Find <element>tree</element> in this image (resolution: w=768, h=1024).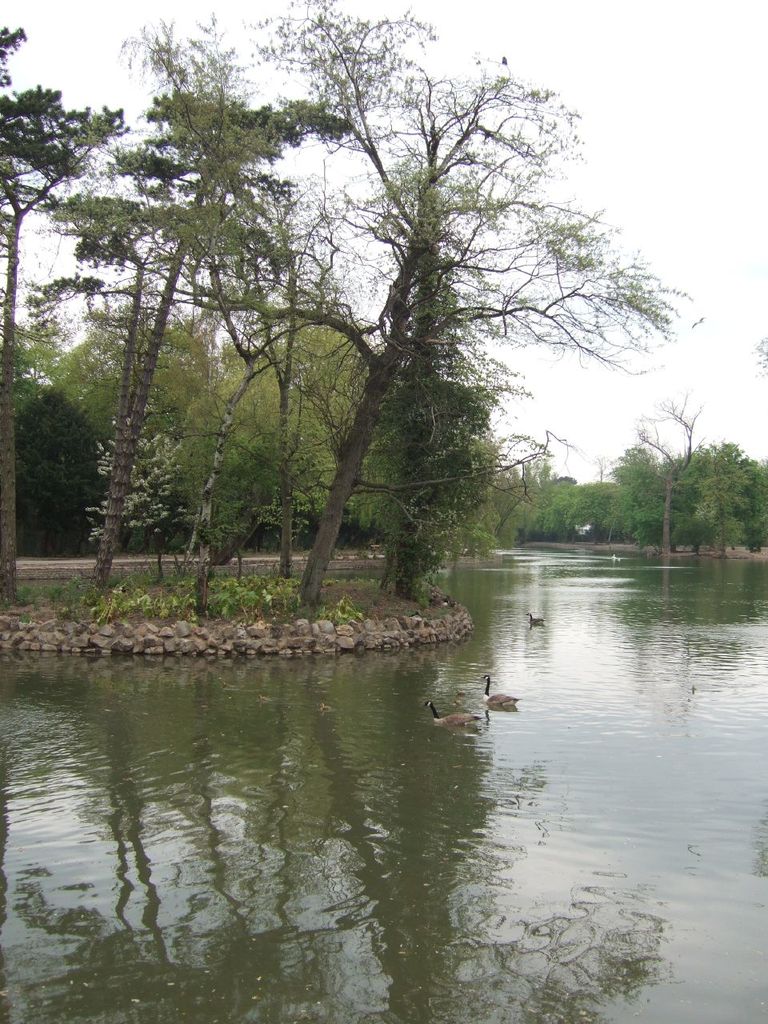
<bbox>380, 61, 684, 603</bbox>.
